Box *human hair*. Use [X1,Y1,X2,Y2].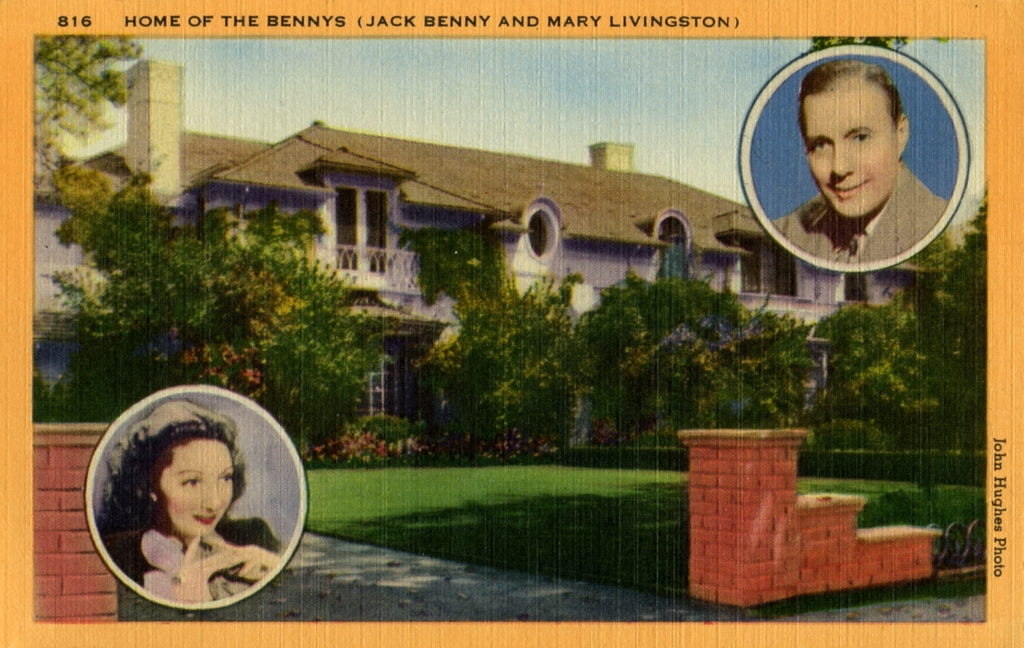
[95,400,282,584].
